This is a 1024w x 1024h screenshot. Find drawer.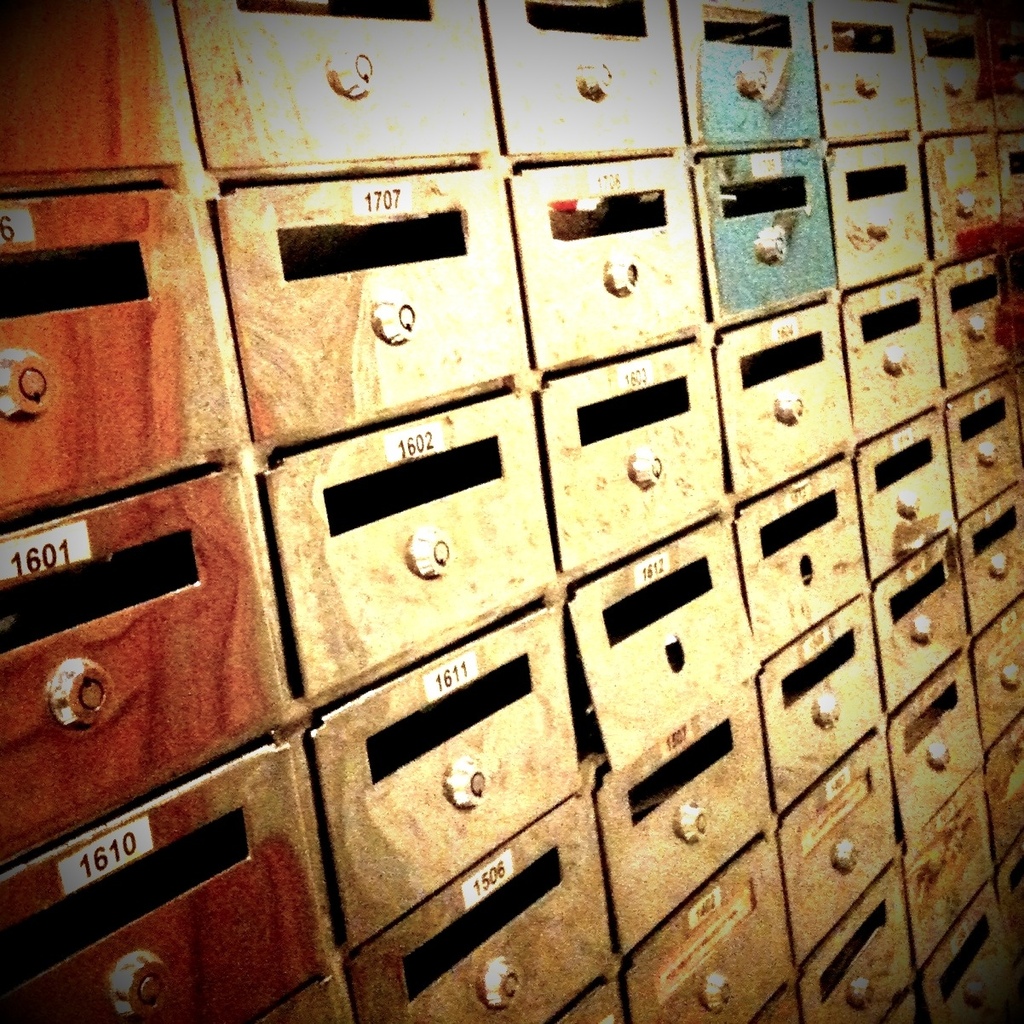
Bounding box: 820,140,929,293.
